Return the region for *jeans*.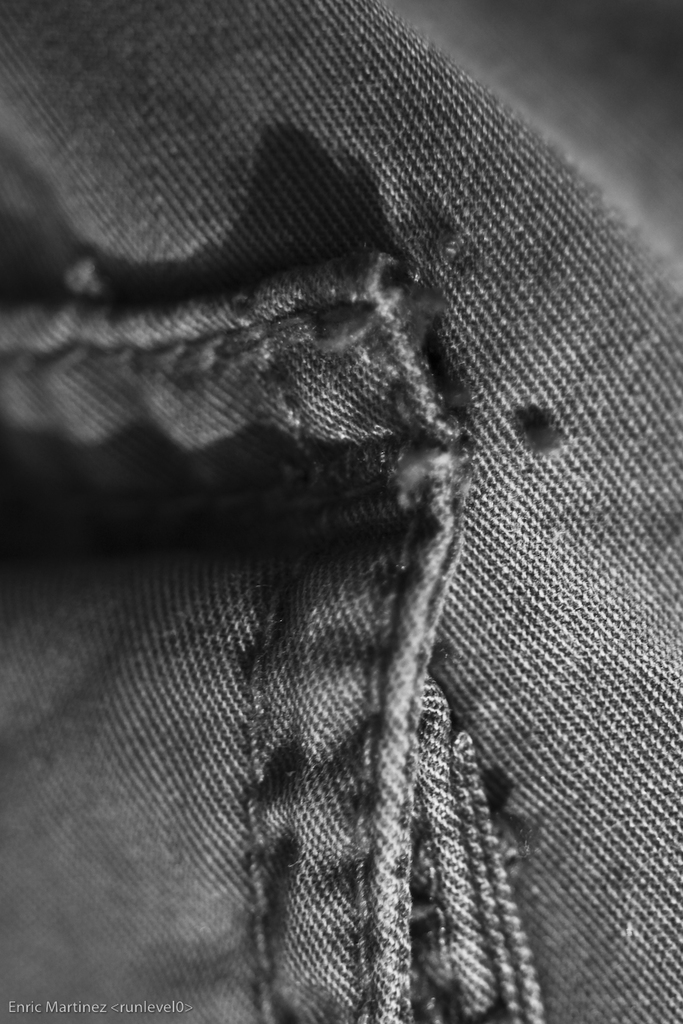
<region>0, 0, 682, 1023</region>.
